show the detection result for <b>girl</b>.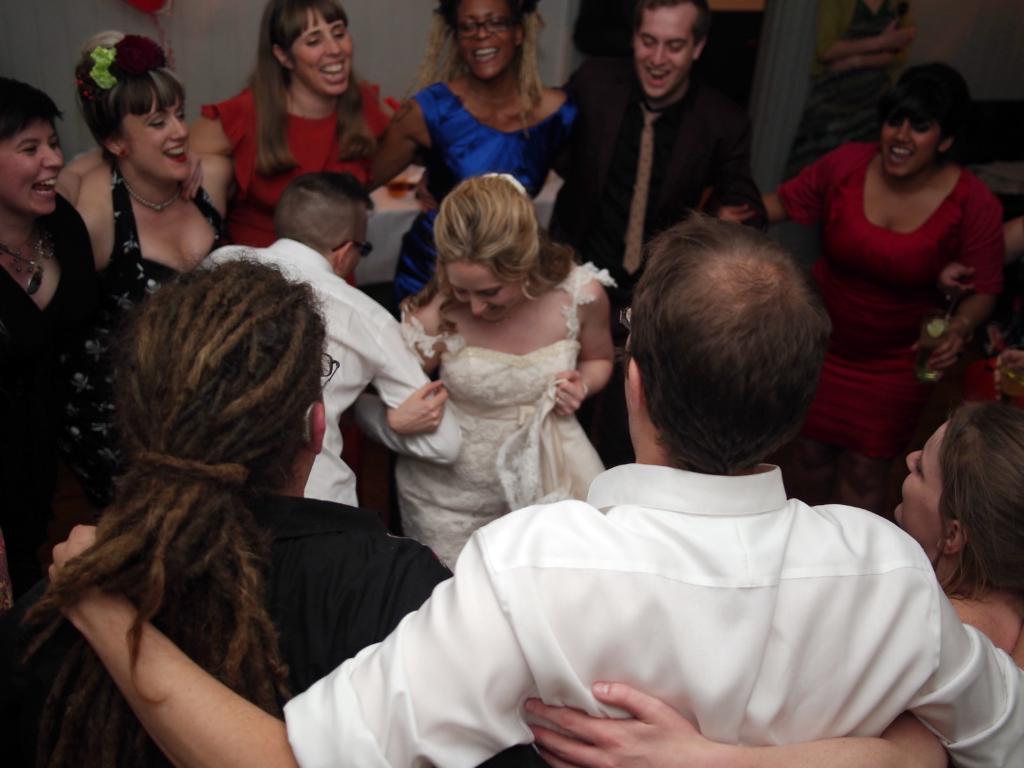
locate(346, 0, 584, 237).
